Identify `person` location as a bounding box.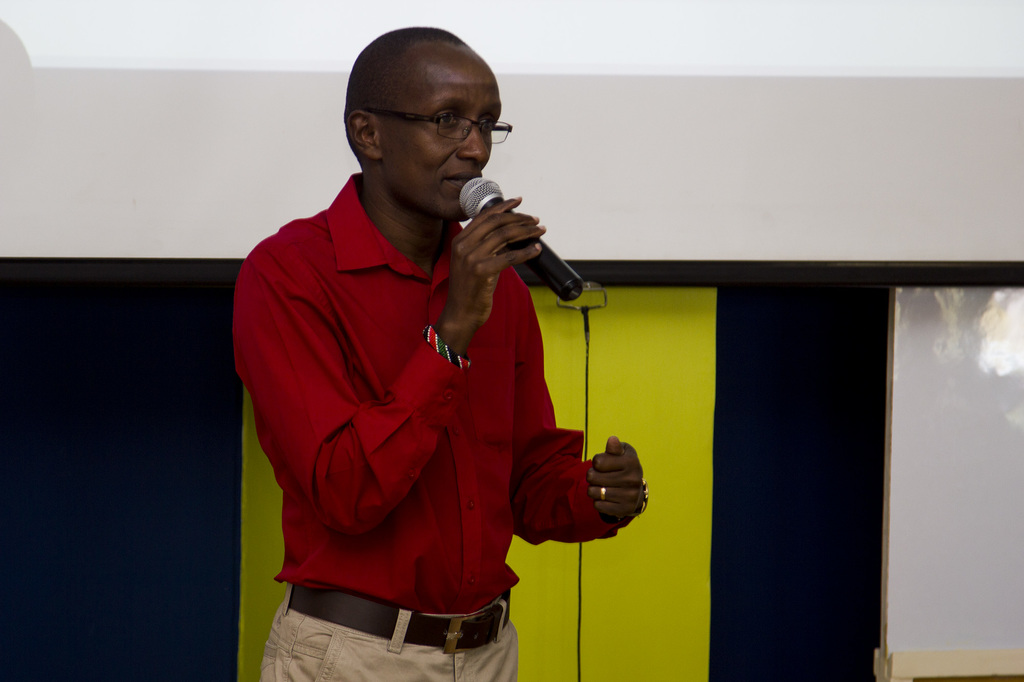
[200, 31, 646, 681].
